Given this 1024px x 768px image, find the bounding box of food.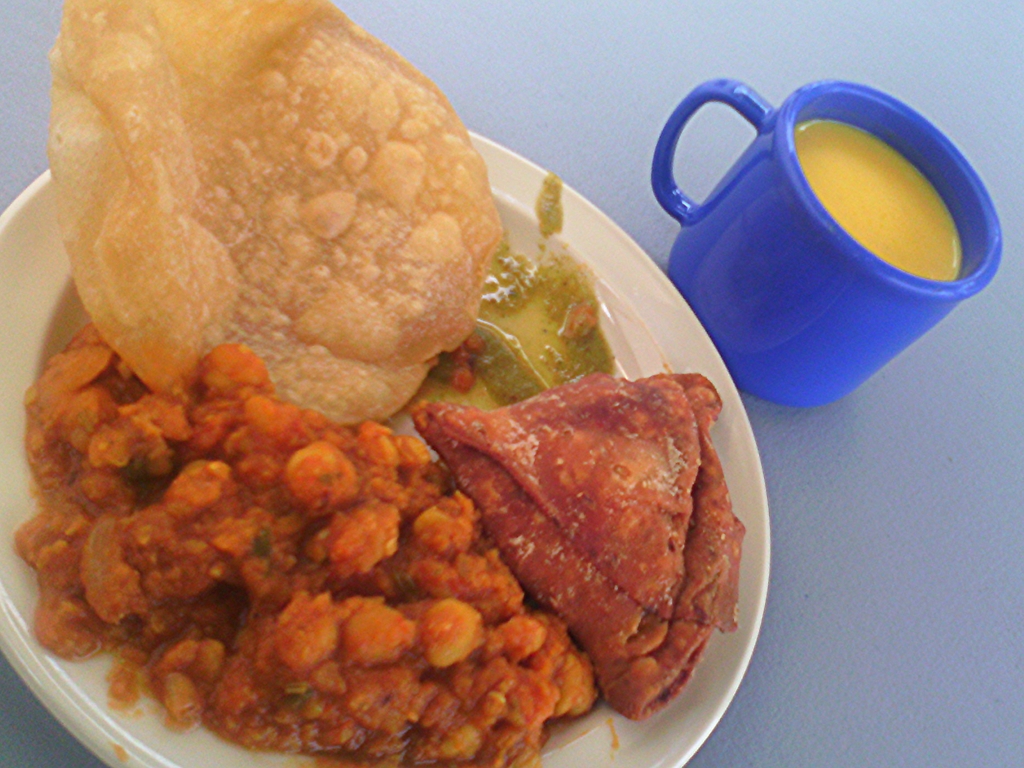
bbox=[12, 0, 758, 767].
